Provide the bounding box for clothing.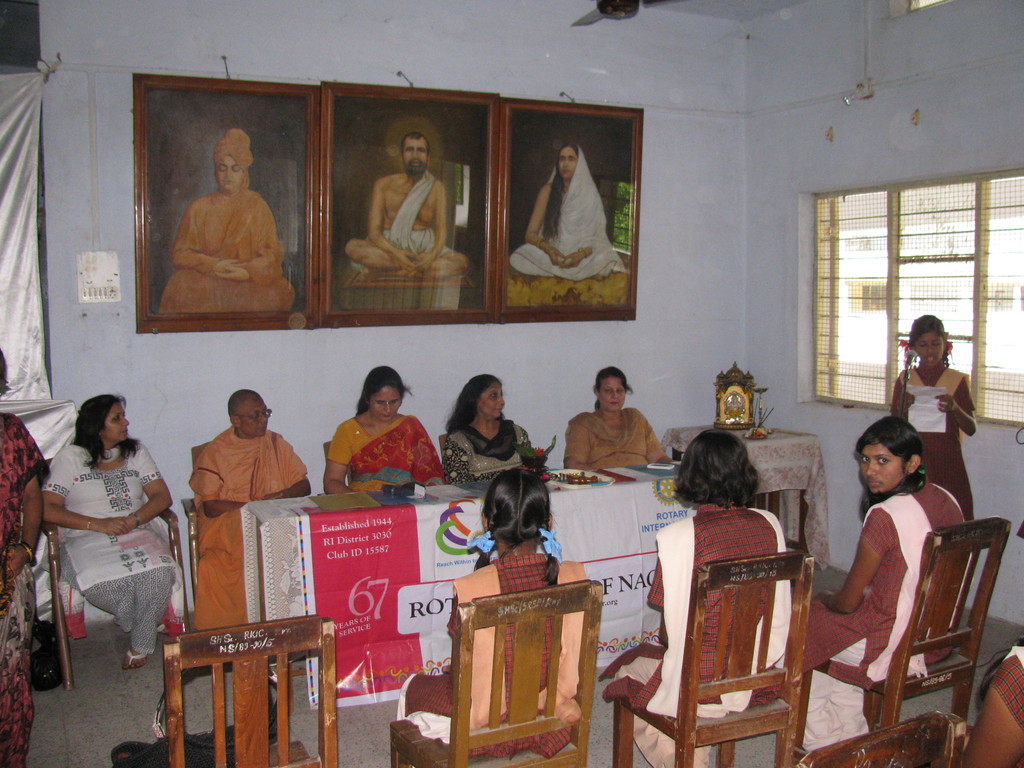
left=602, top=500, right=797, bottom=767.
